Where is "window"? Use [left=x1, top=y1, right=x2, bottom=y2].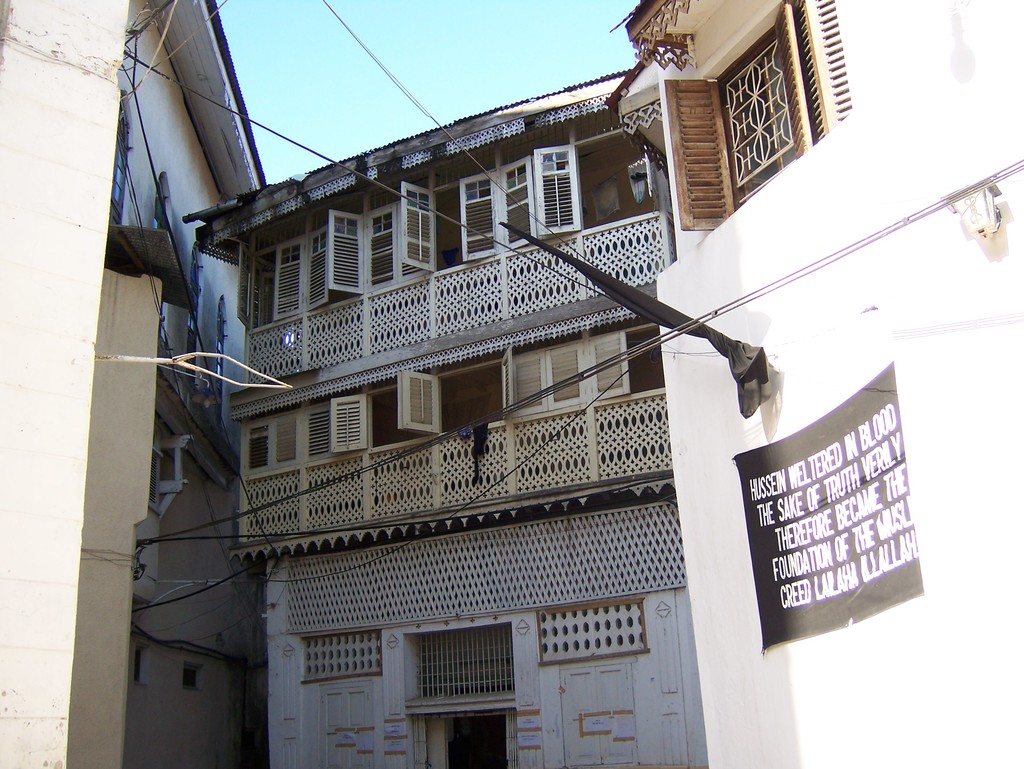
[left=415, top=626, right=513, bottom=702].
